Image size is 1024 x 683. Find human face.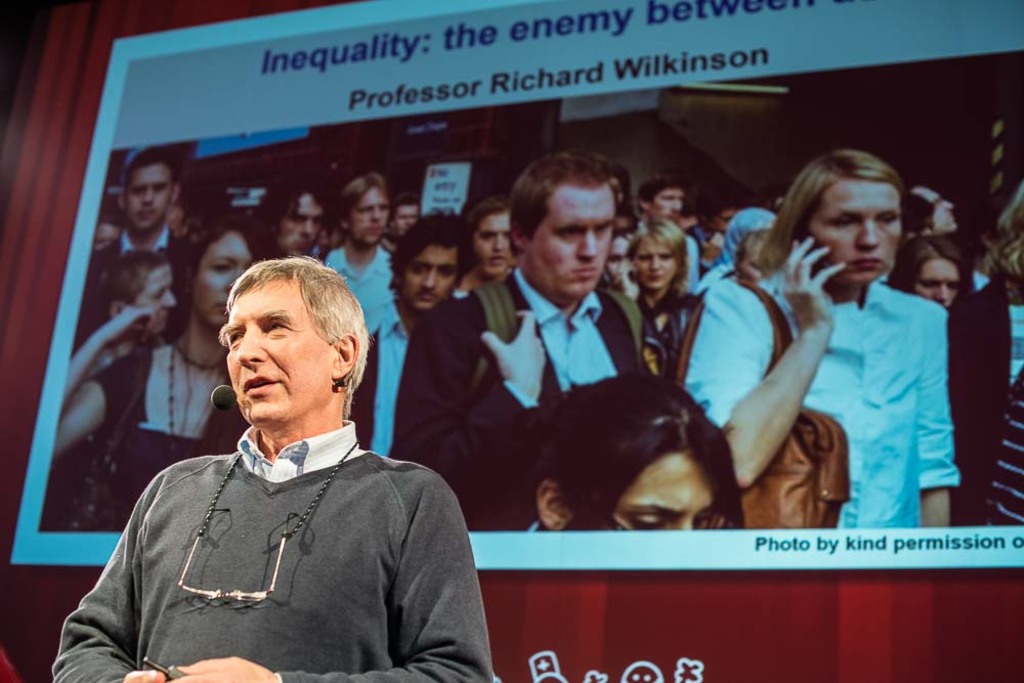
(x1=910, y1=182, x2=957, y2=237).
